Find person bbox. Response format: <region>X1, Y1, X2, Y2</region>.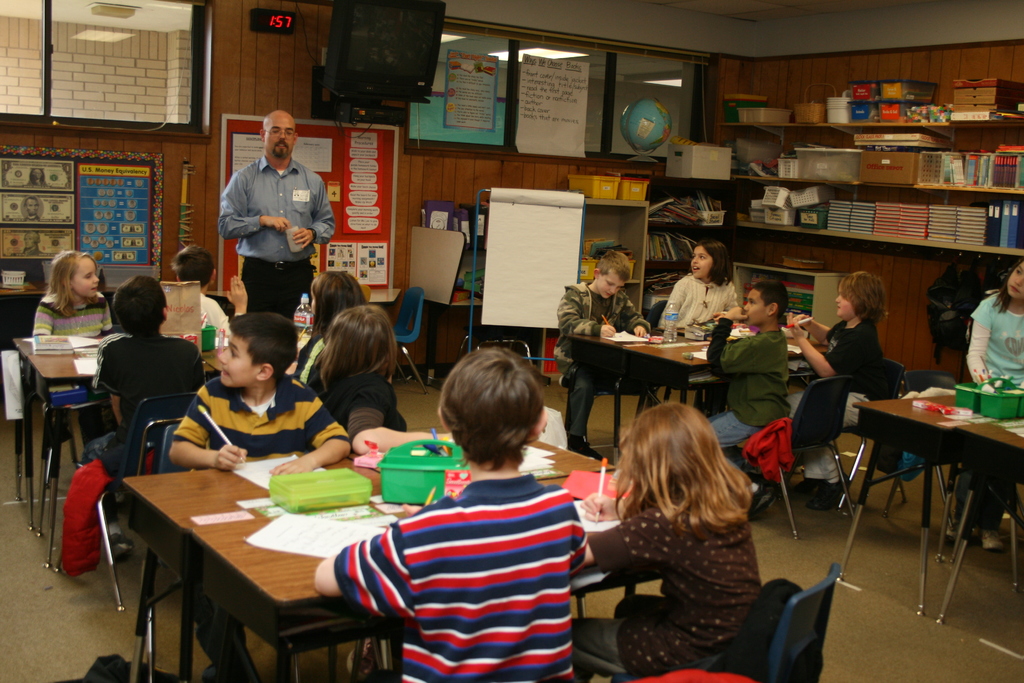
<region>552, 250, 654, 460</region>.
